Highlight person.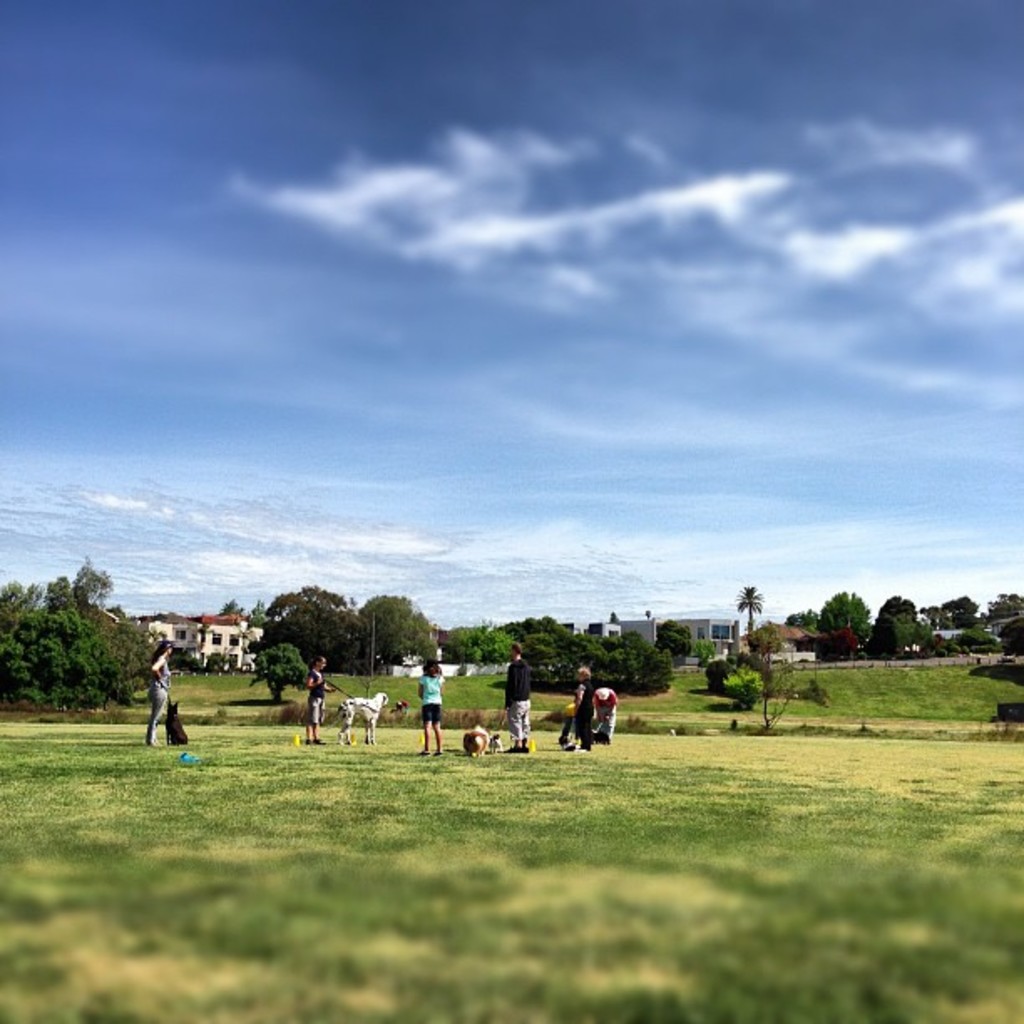
Highlighted region: bbox(308, 654, 338, 745).
